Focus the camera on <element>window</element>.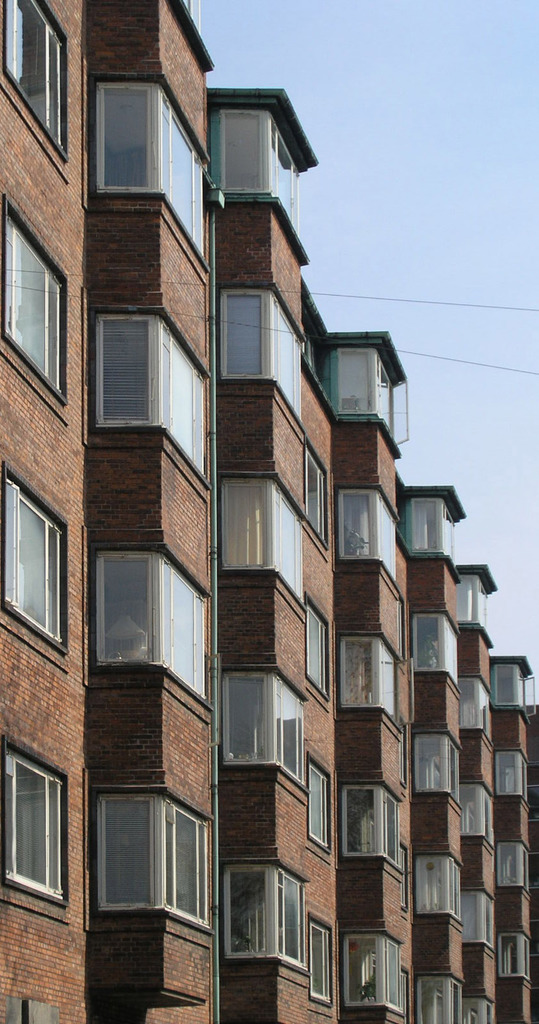
Focus region: 98, 83, 214, 262.
